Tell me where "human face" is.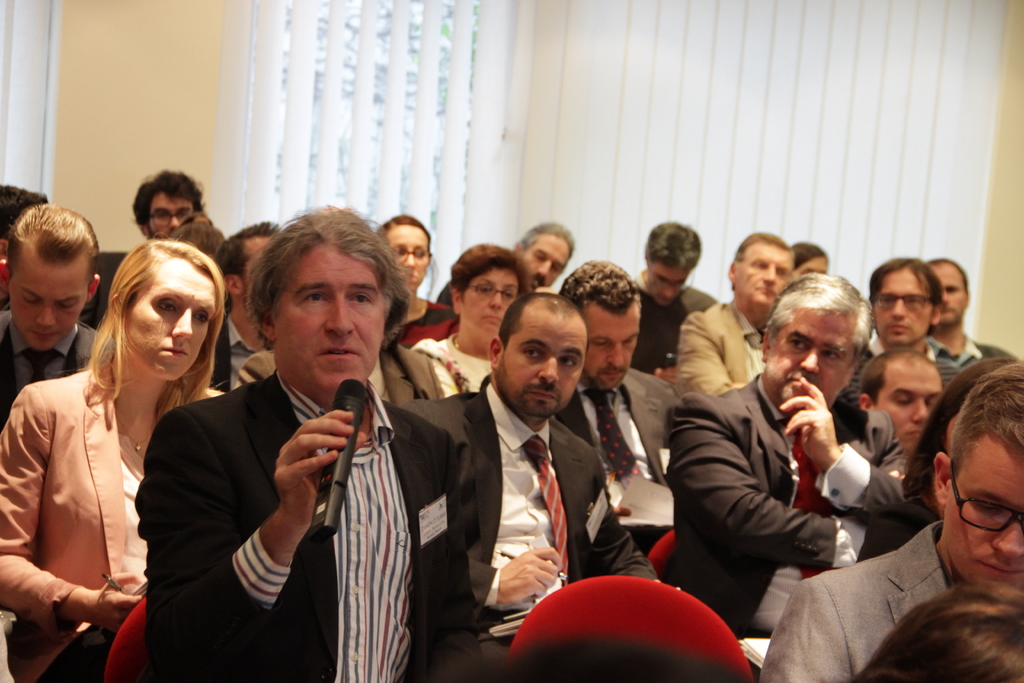
"human face" is at x1=760, y1=307, x2=859, y2=415.
